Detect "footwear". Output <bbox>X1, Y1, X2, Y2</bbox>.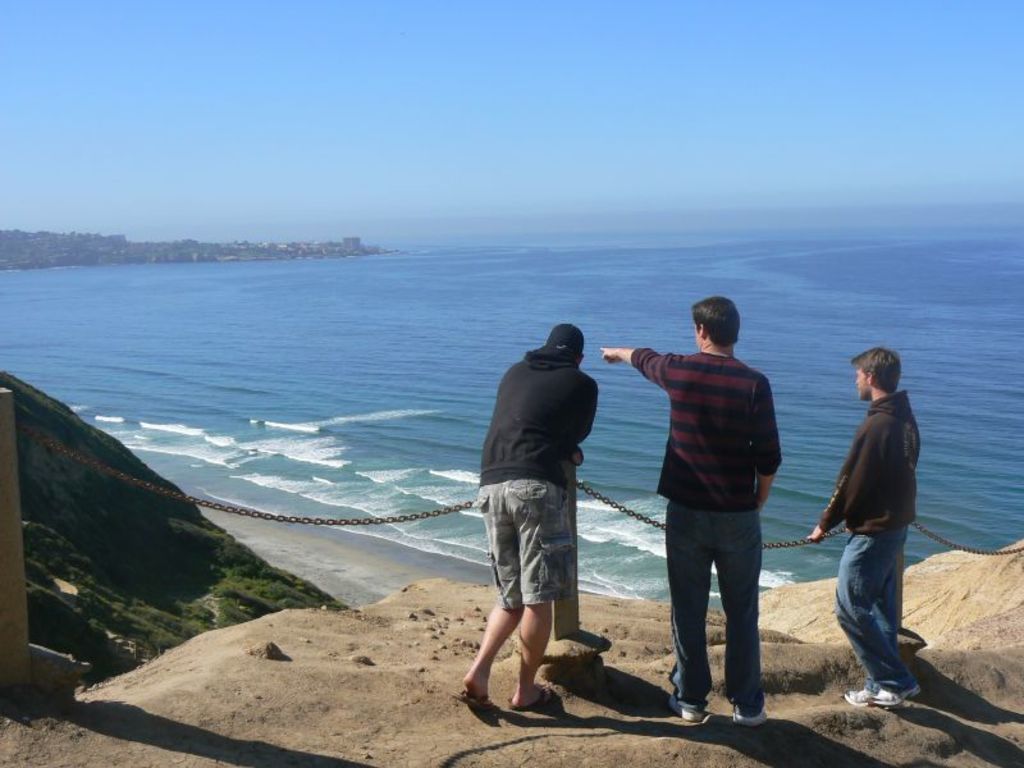
<bbox>667, 690, 704, 724</bbox>.
